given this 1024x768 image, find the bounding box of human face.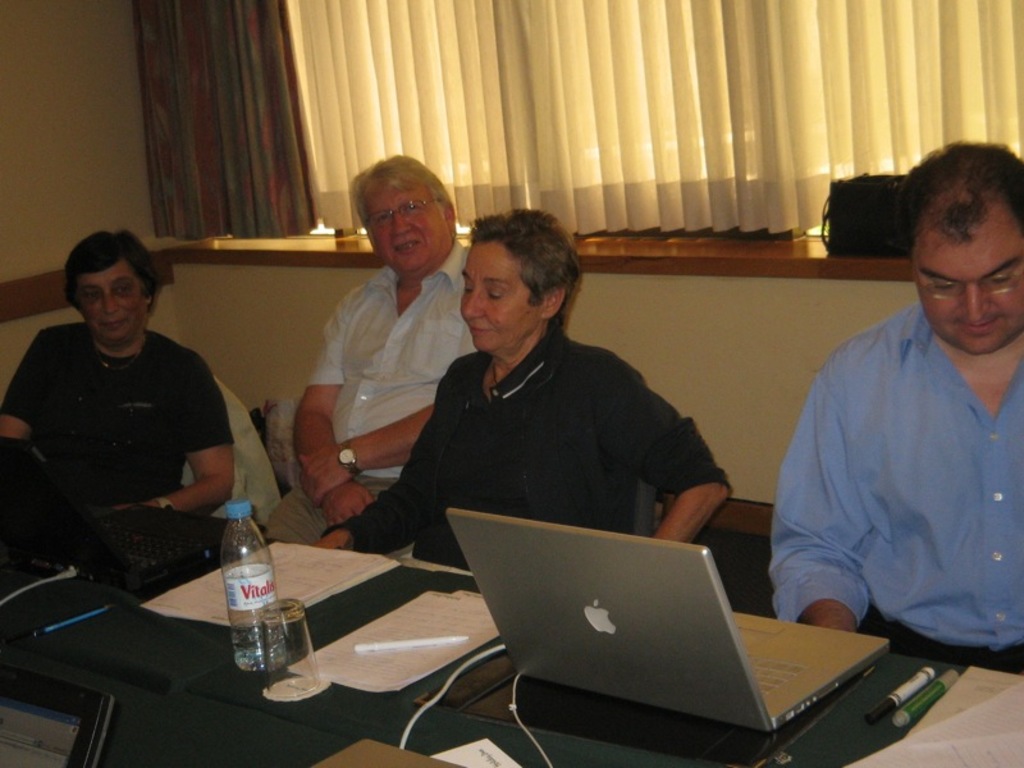
911,204,1023,355.
